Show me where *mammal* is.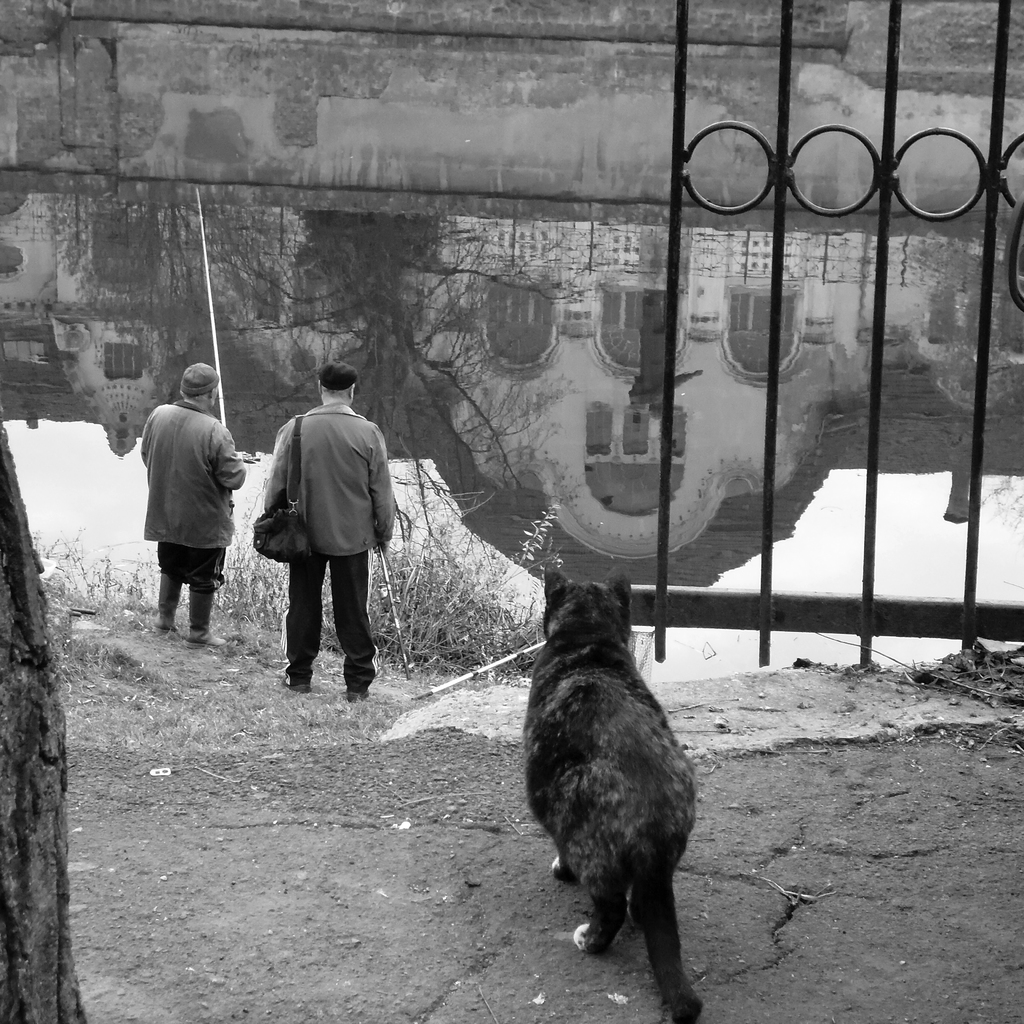
*mammal* is at BBox(524, 567, 697, 1023).
